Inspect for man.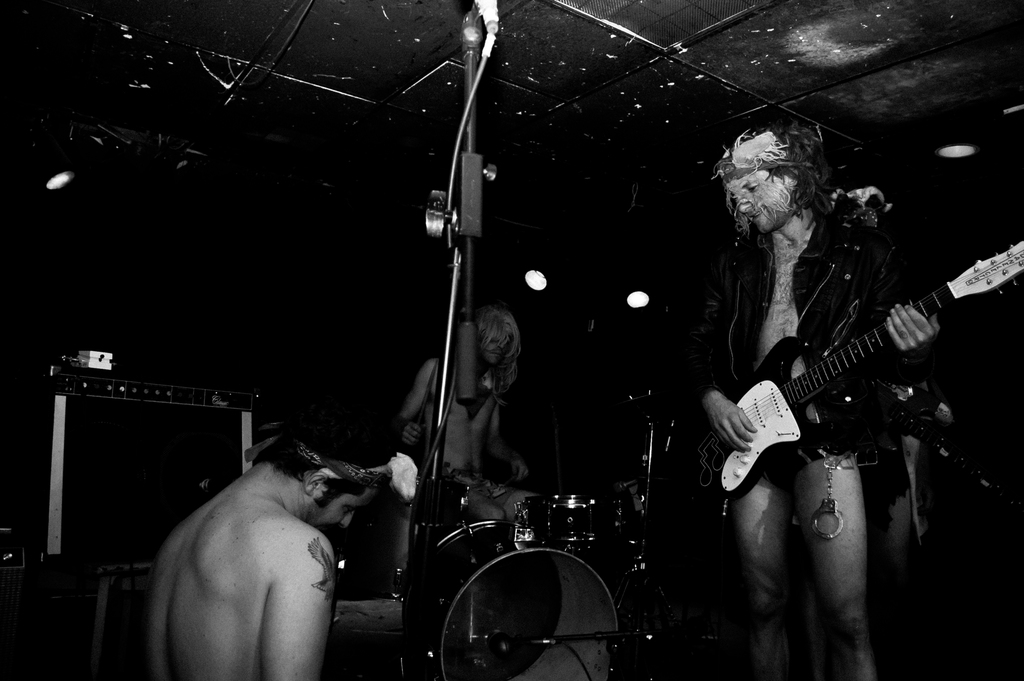
Inspection: [132,401,392,680].
